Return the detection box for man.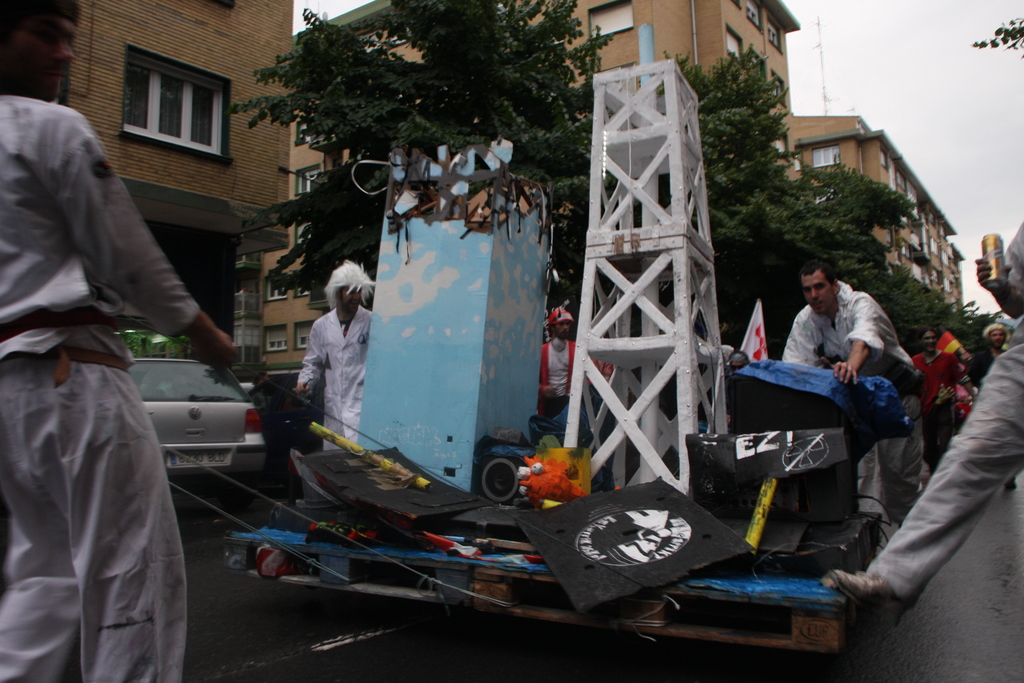
[x1=6, y1=59, x2=218, y2=682].
